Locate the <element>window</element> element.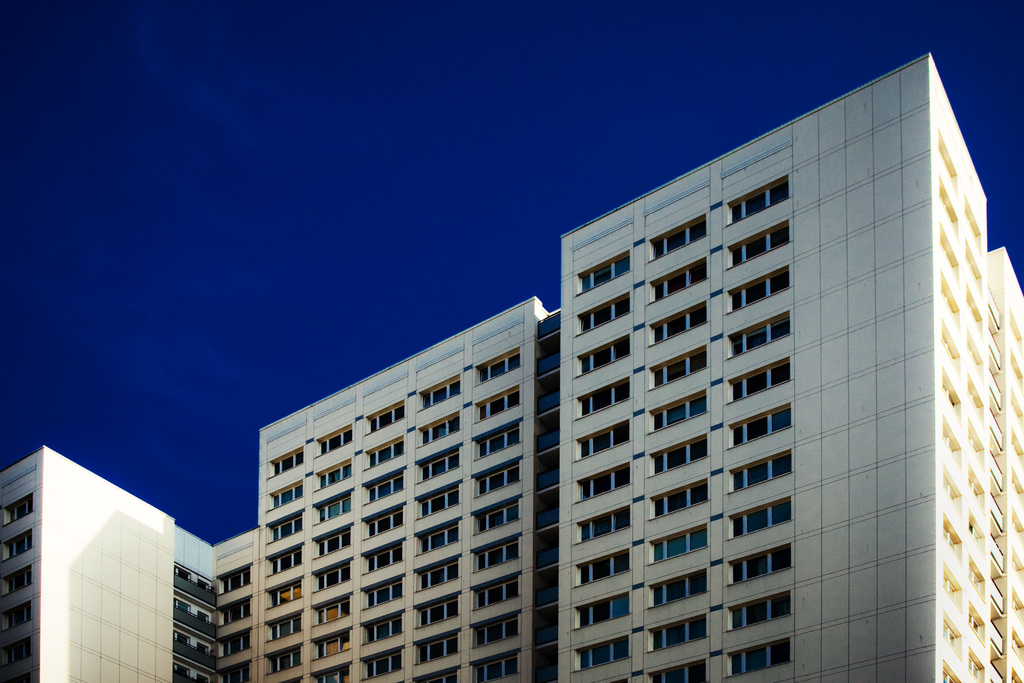
Element bbox: pyautogui.locateOnScreen(11, 559, 31, 591).
